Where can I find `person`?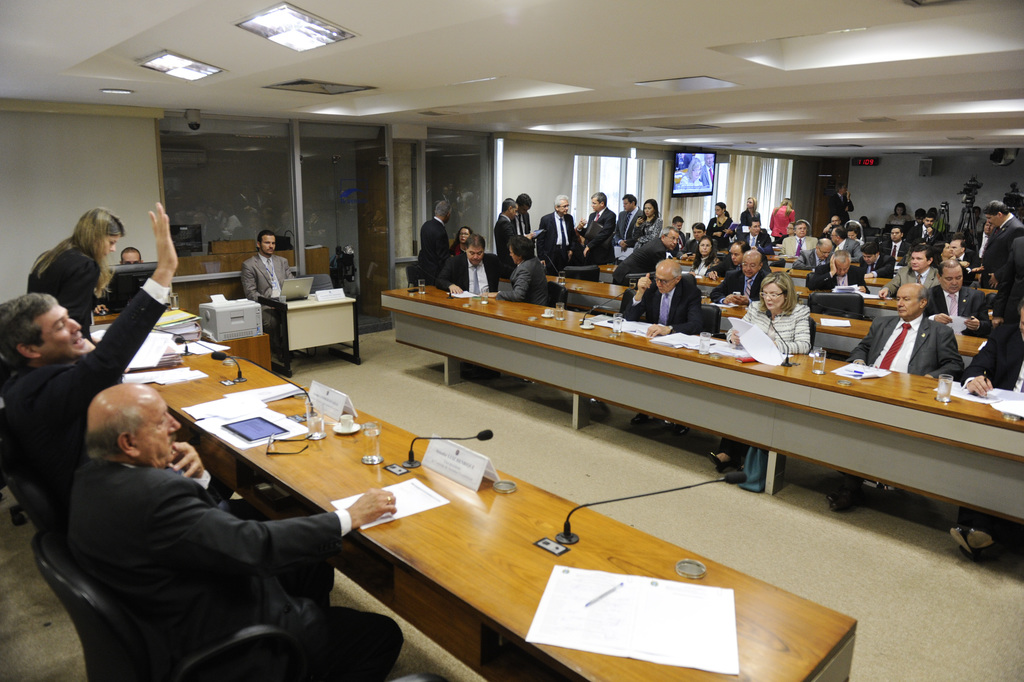
You can find it at x1=548, y1=197, x2=594, y2=281.
